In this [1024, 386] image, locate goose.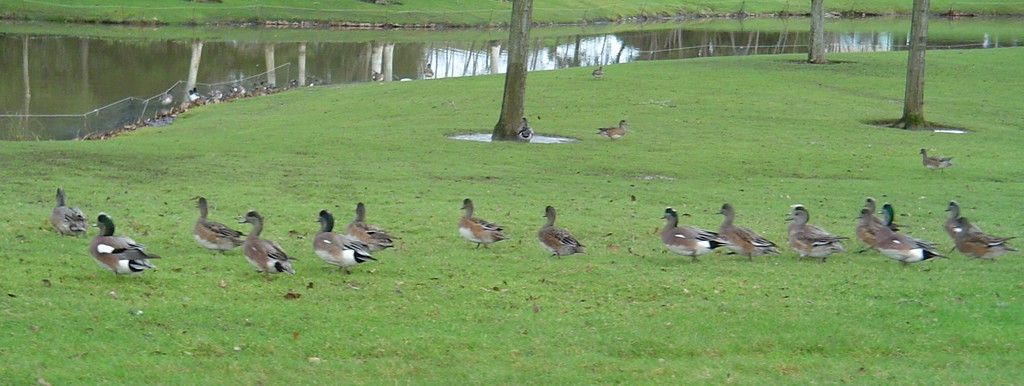
Bounding box: (left=535, top=205, right=582, bottom=264).
